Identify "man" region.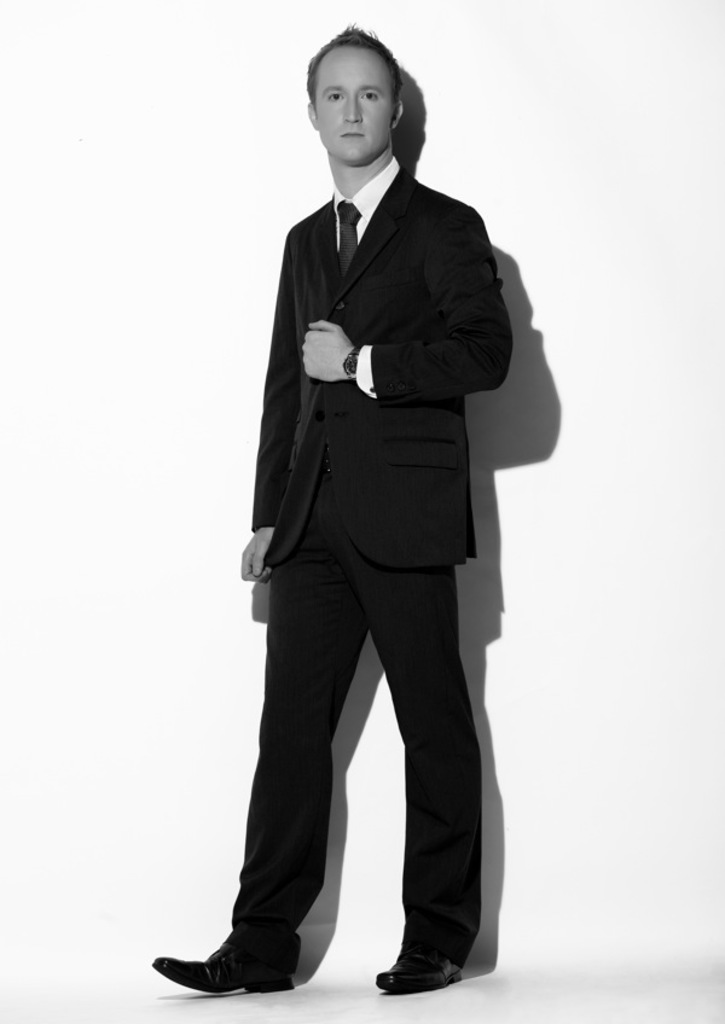
Region: 202 19 544 1000.
